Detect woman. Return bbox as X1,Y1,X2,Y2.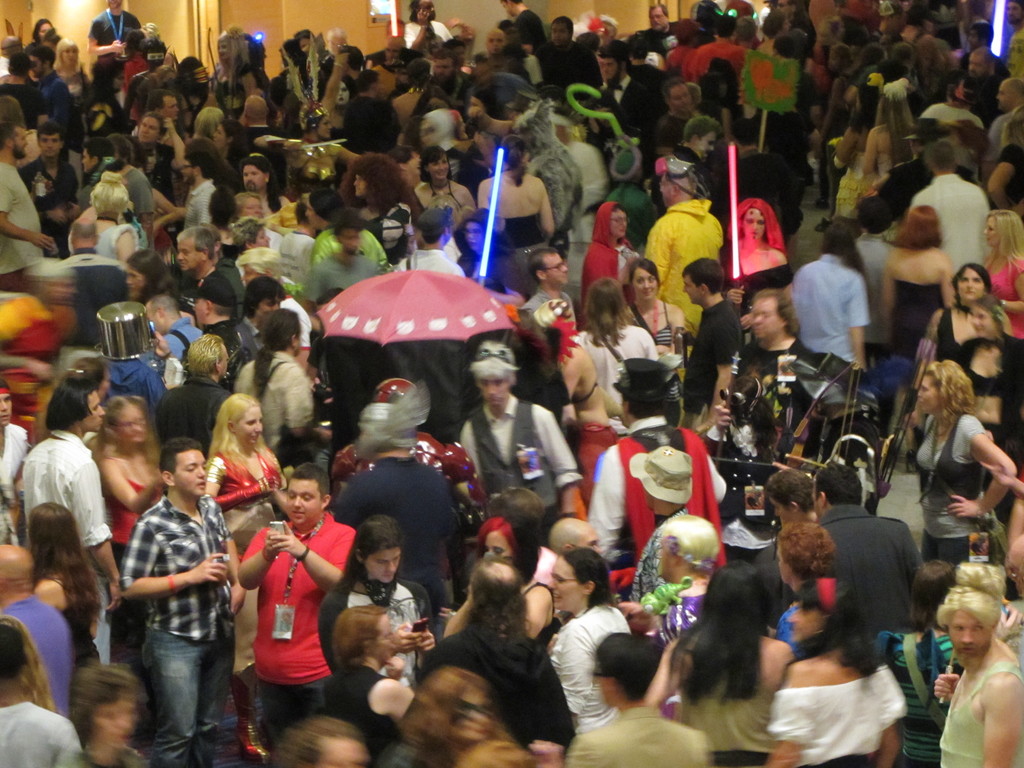
879,206,959,355.
